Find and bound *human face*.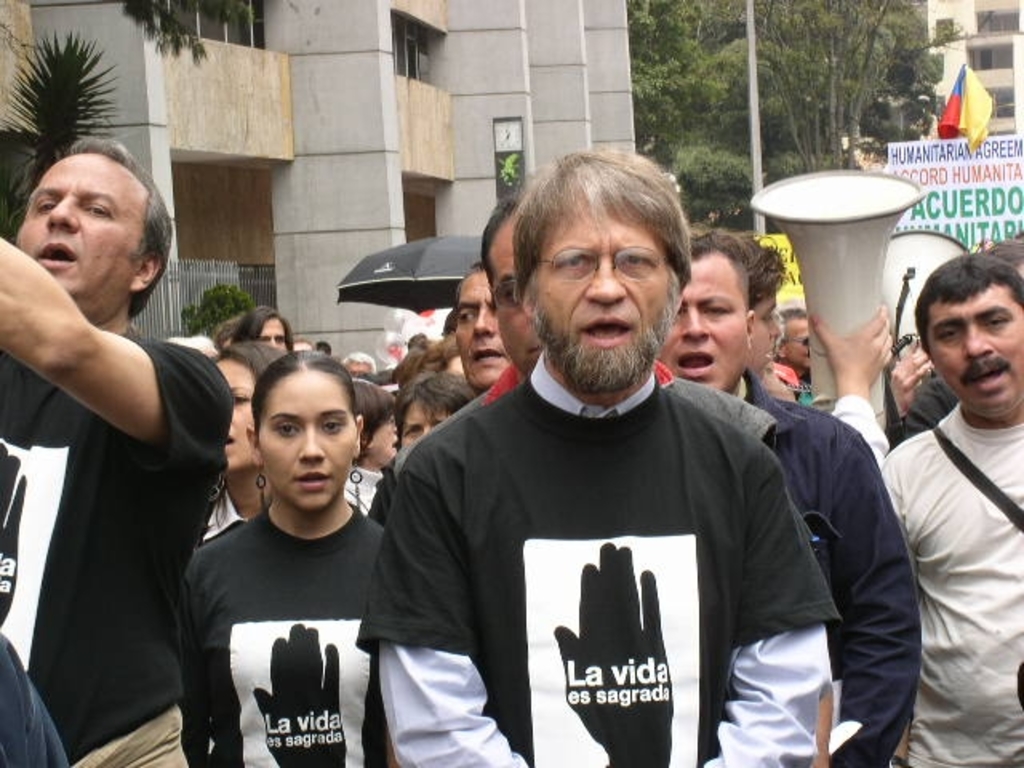
Bound: crop(782, 317, 808, 368).
